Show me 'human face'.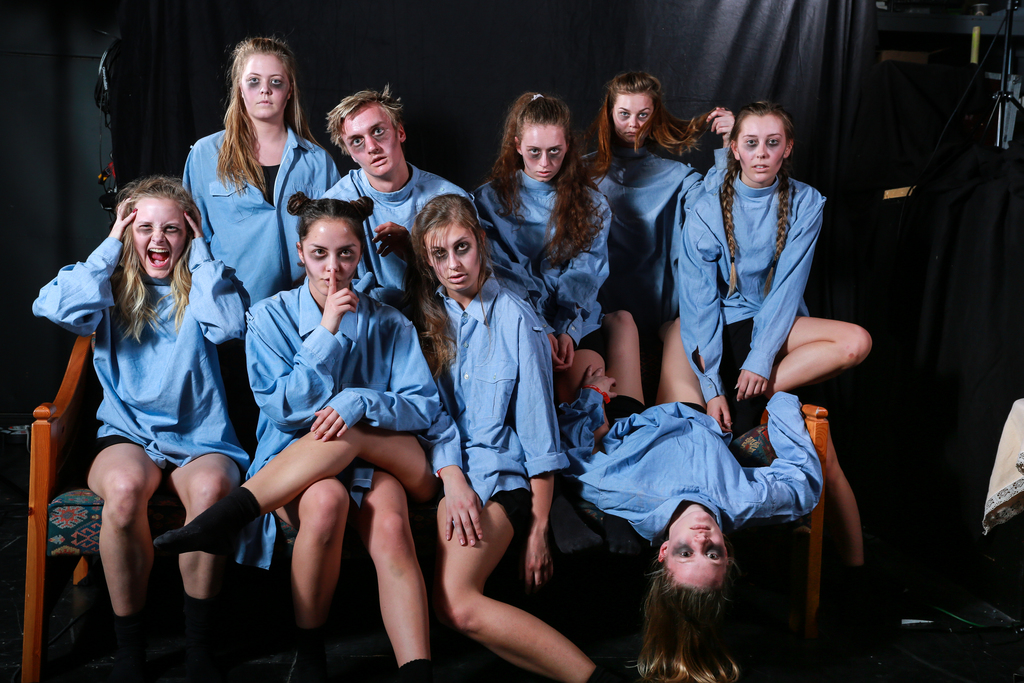
'human face' is here: (left=240, top=53, right=294, bottom=117).
